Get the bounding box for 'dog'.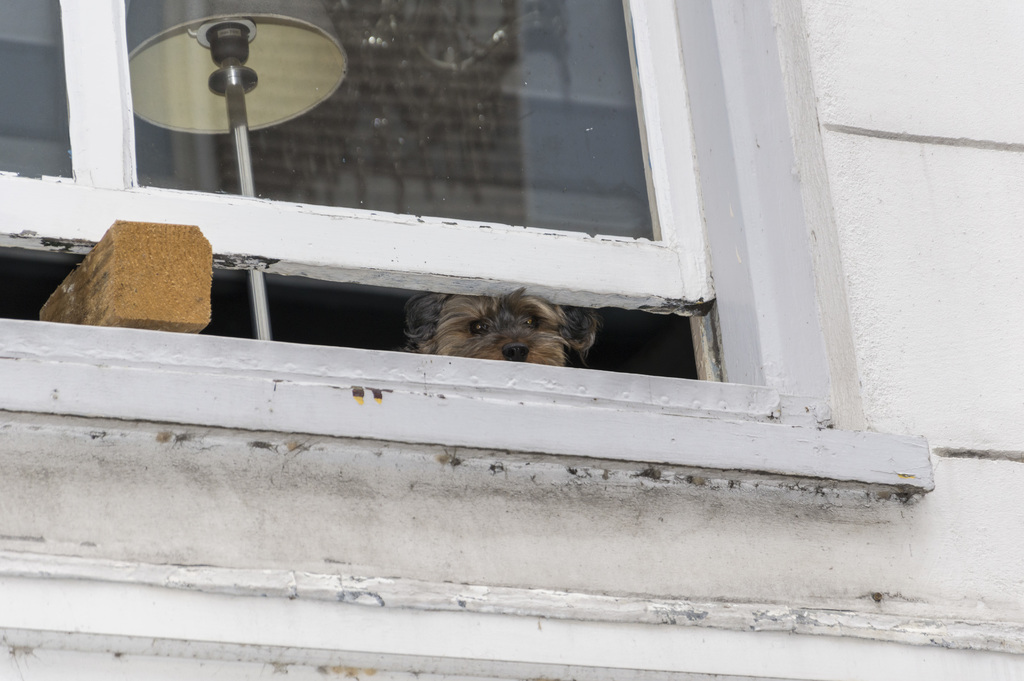
404 281 604 371.
